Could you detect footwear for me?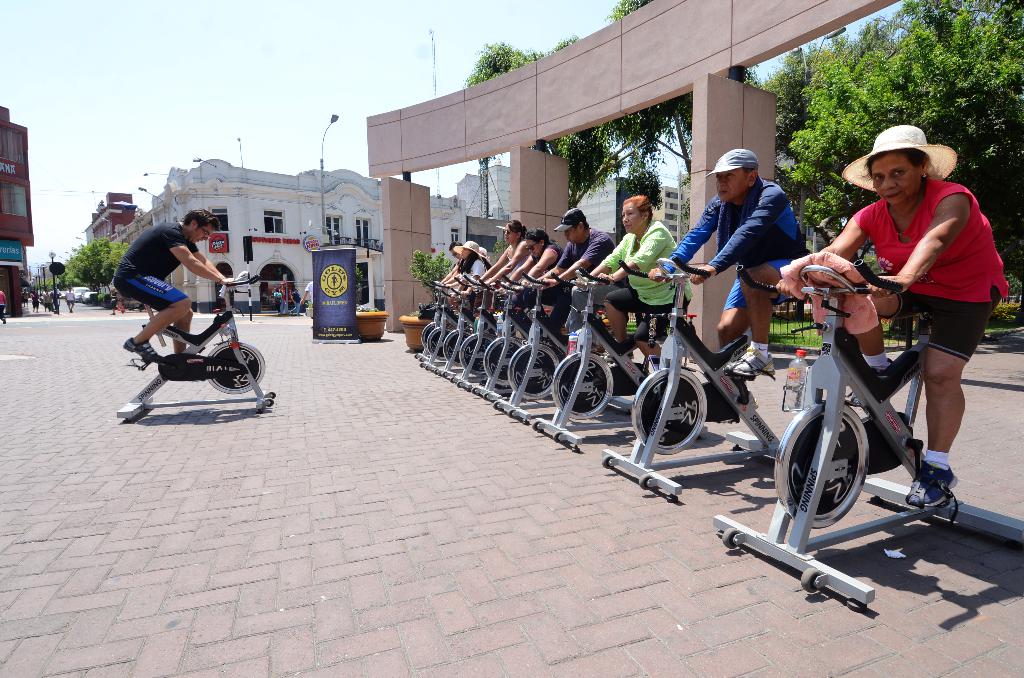
Detection result: [723, 347, 784, 381].
